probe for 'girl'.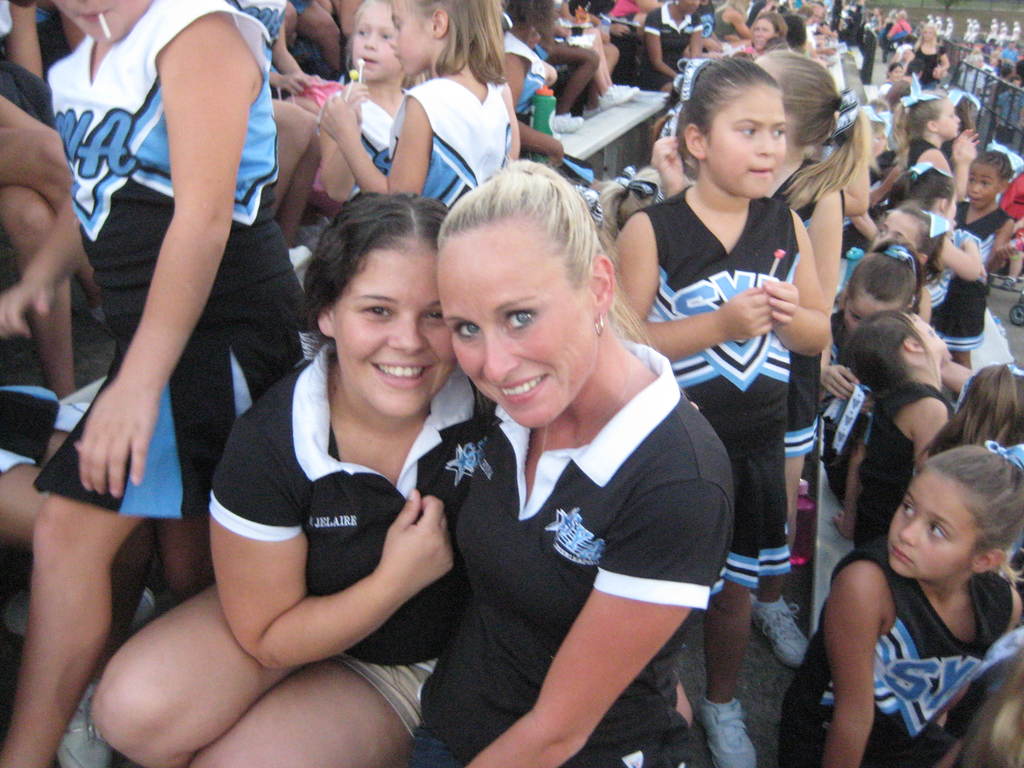
Probe result: pyautogui.locateOnScreen(614, 60, 829, 767).
